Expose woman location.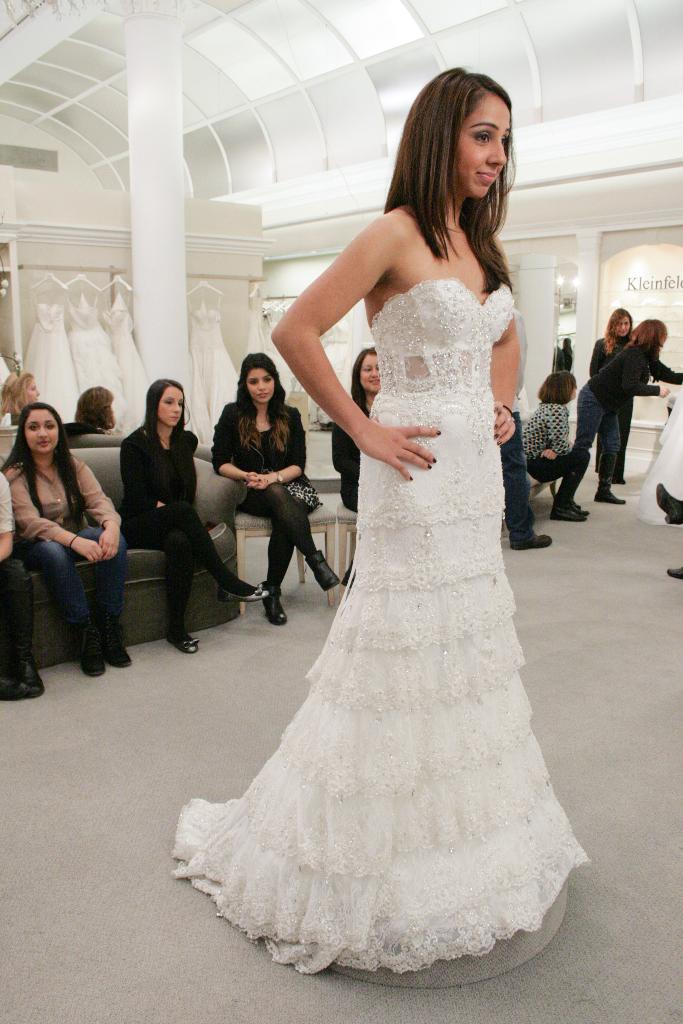
Exposed at [169,65,598,991].
